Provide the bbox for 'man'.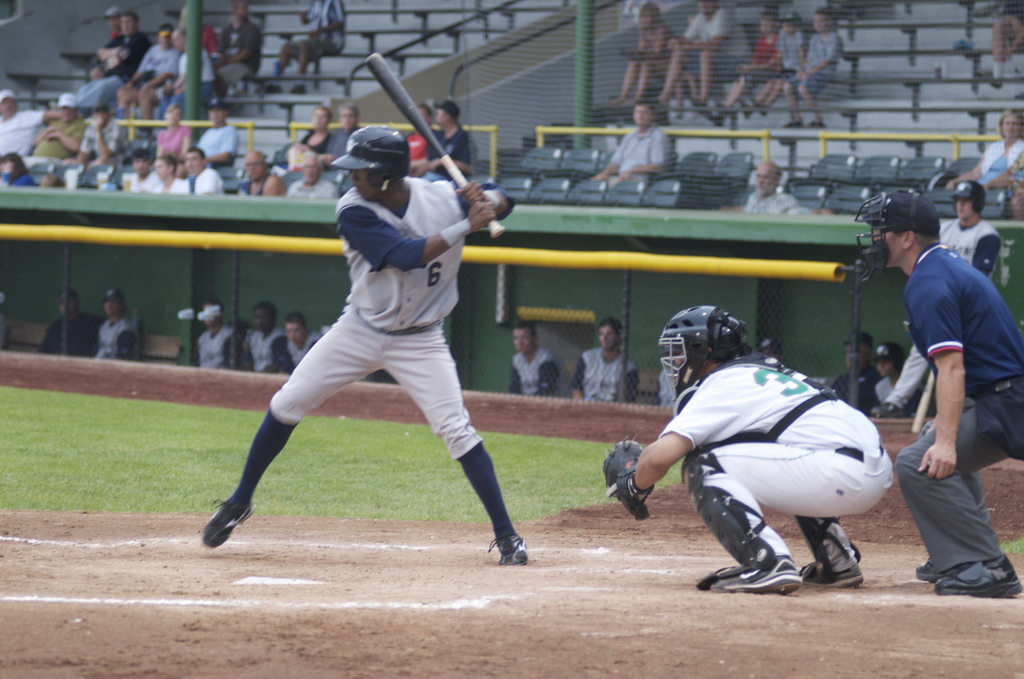
(200, 123, 527, 569).
